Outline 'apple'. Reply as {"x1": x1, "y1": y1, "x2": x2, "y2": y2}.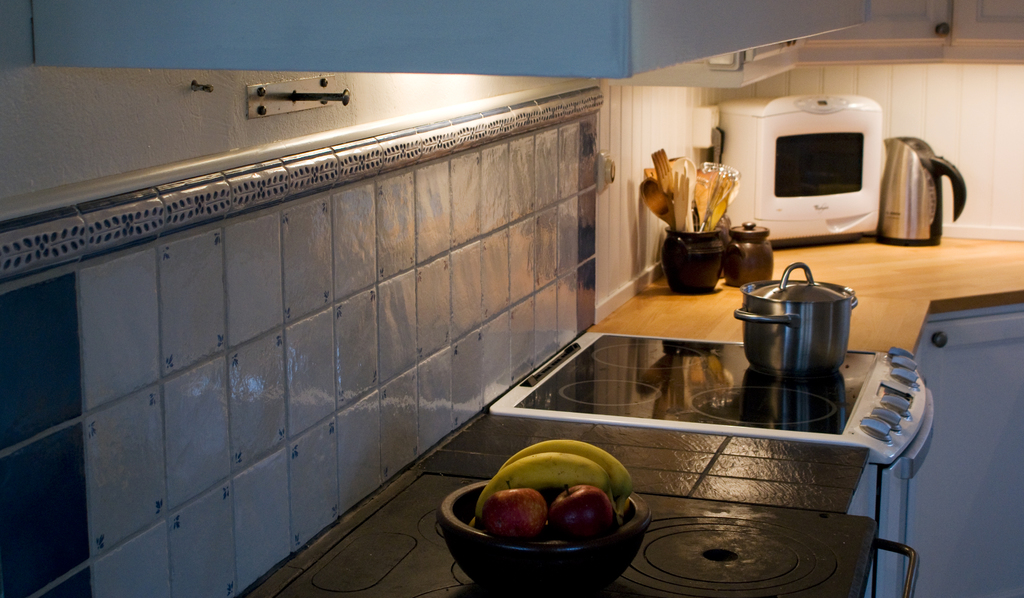
{"x1": 483, "y1": 474, "x2": 551, "y2": 545}.
